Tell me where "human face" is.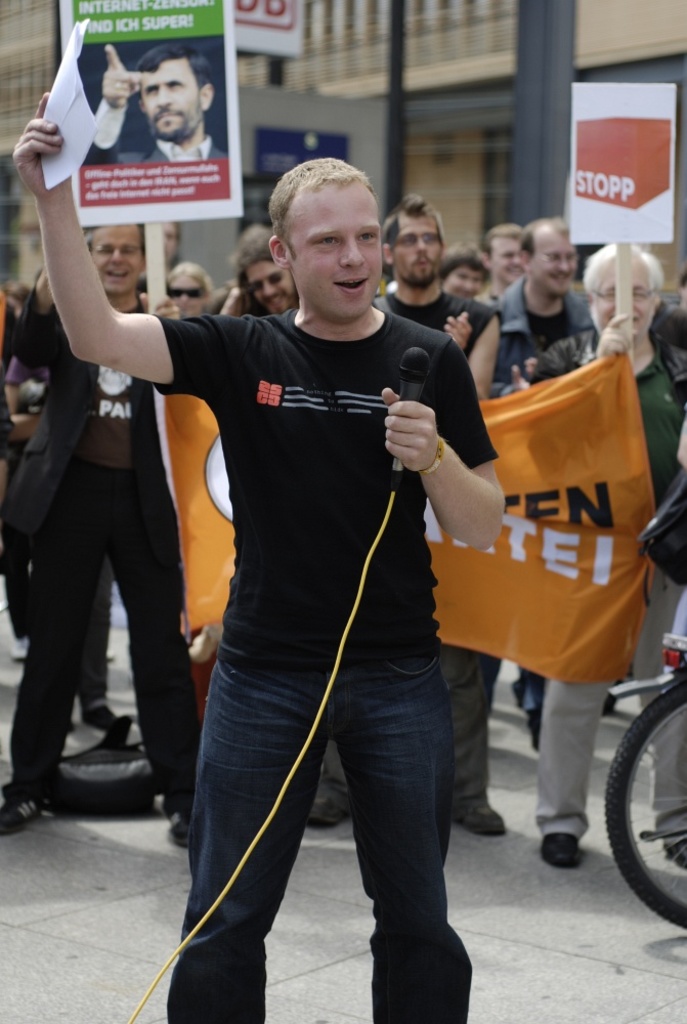
"human face" is at x1=434 y1=265 x2=492 y2=301.
